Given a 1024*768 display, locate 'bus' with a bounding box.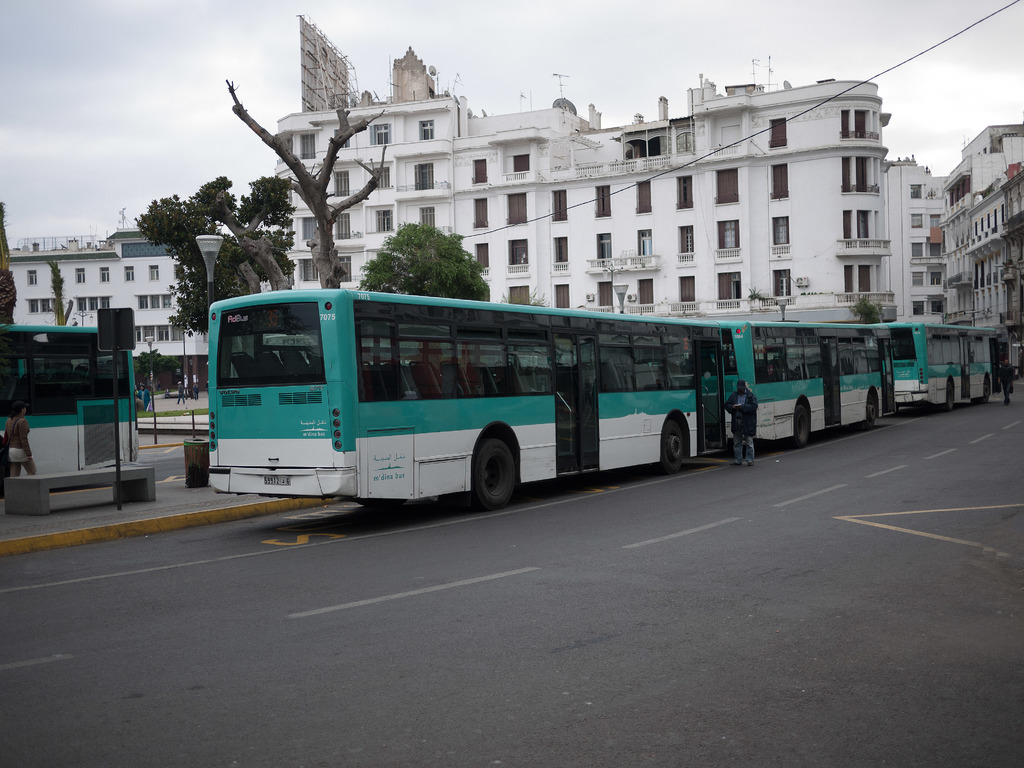
Located: region(890, 322, 1004, 410).
